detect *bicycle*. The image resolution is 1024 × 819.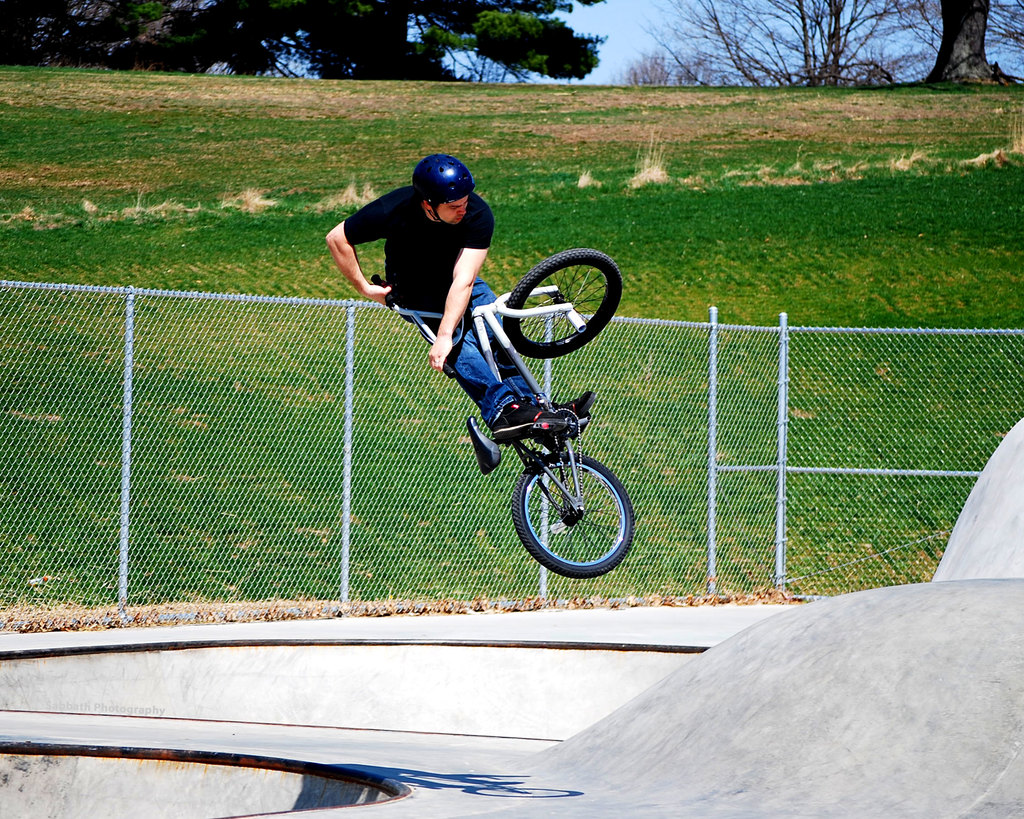
rect(351, 250, 634, 590).
